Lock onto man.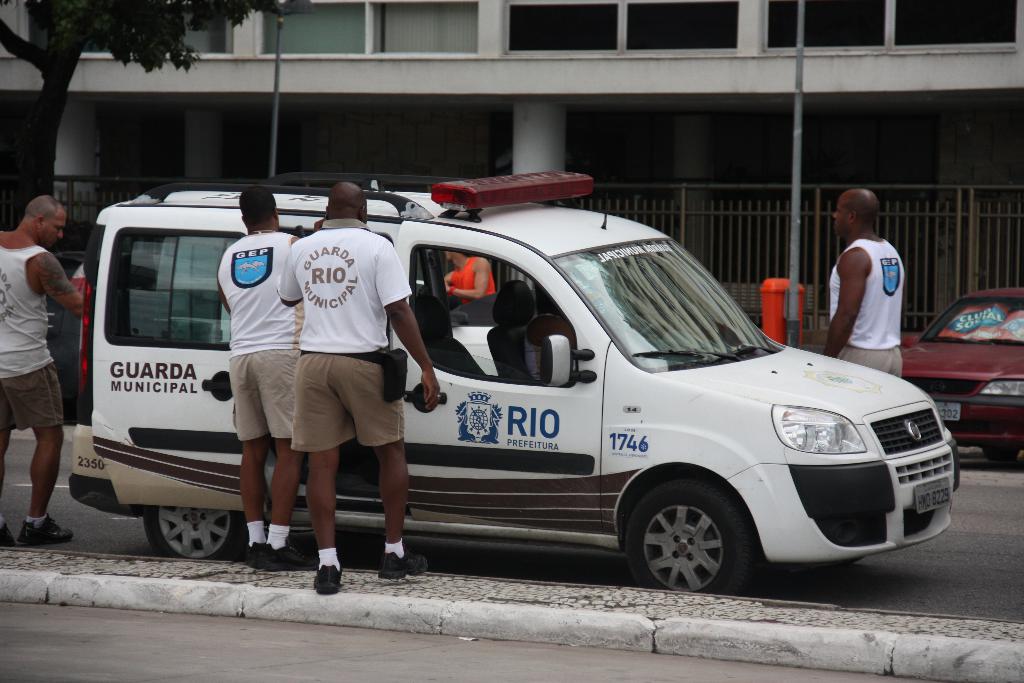
Locked: 826:193:902:375.
